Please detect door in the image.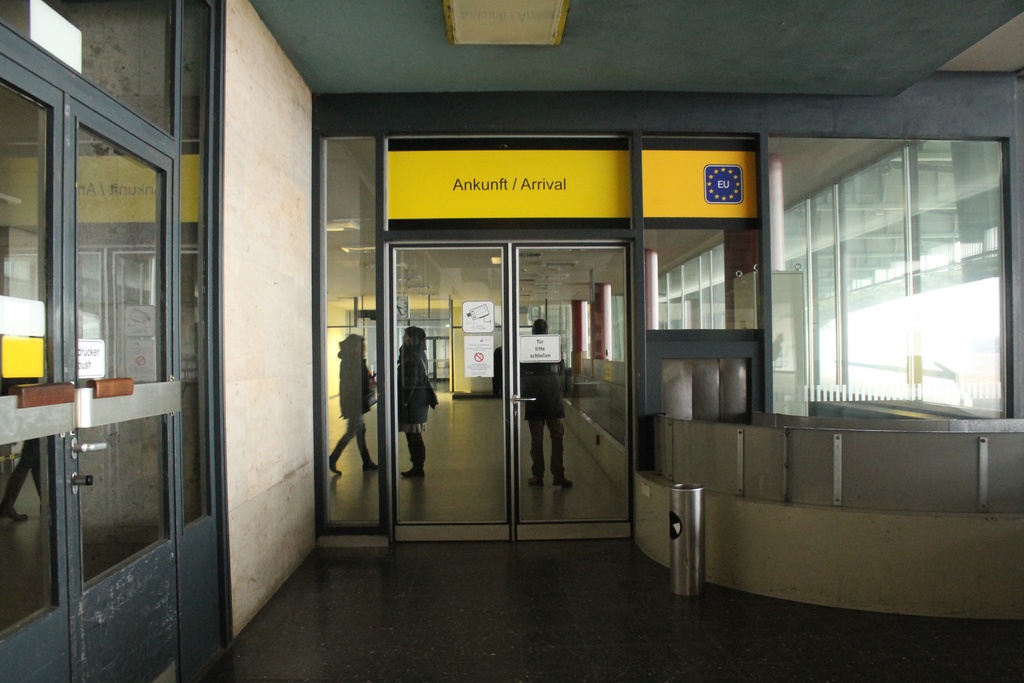
384:244:634:545.
